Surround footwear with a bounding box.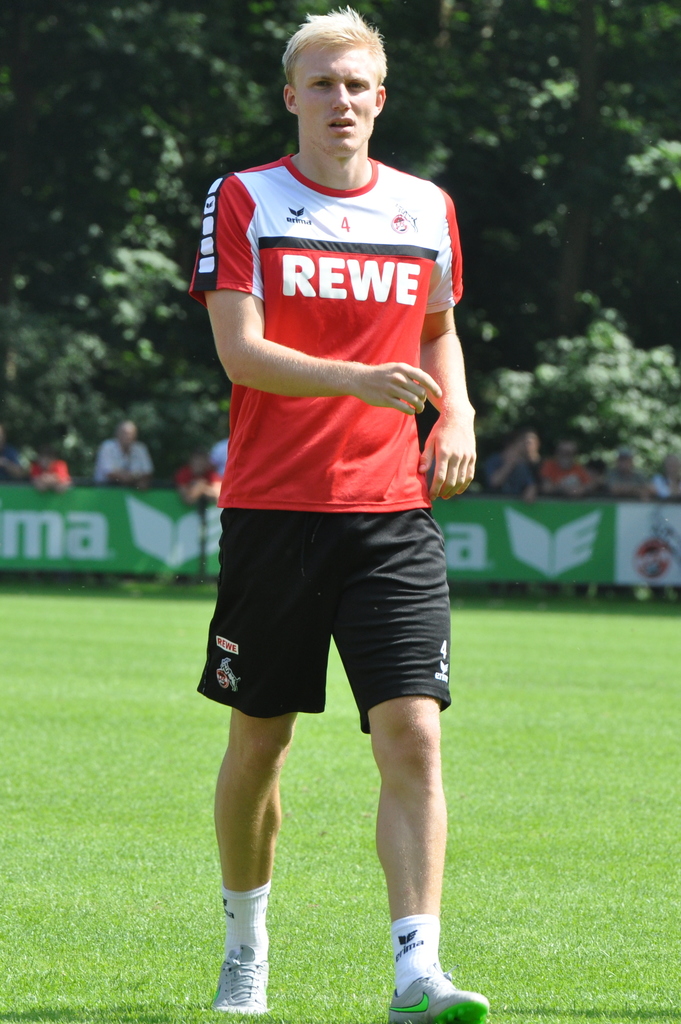
select_region(210, 954, 272, 1008).
